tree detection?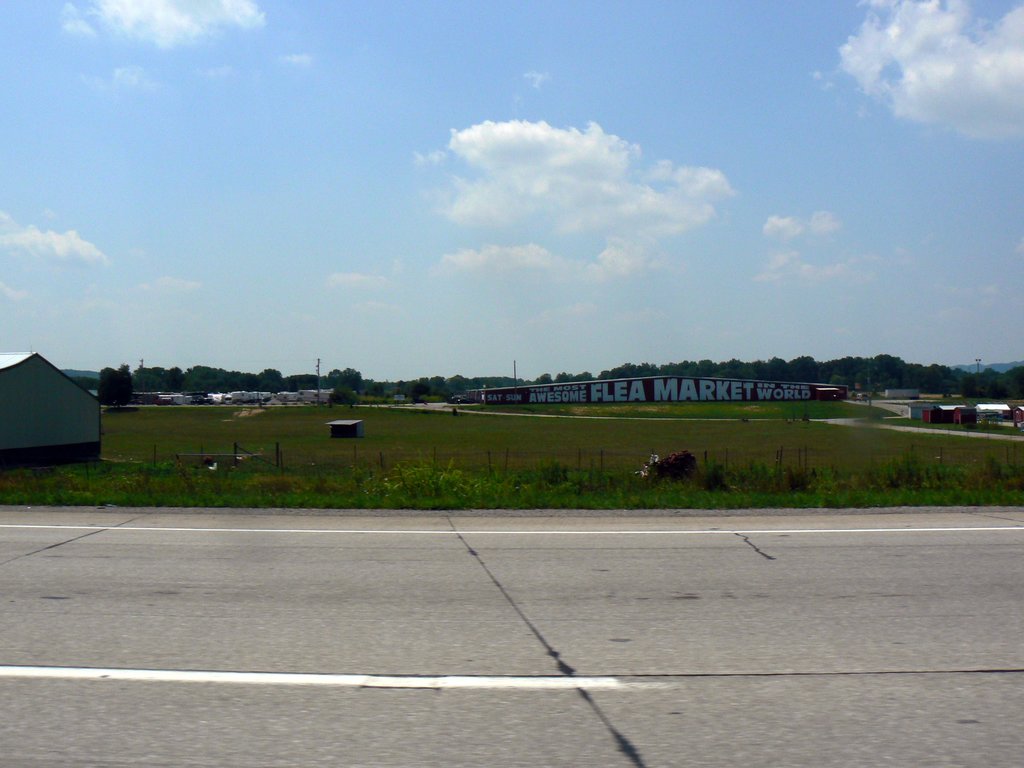
bbox=(828, 356, 852, 381)
